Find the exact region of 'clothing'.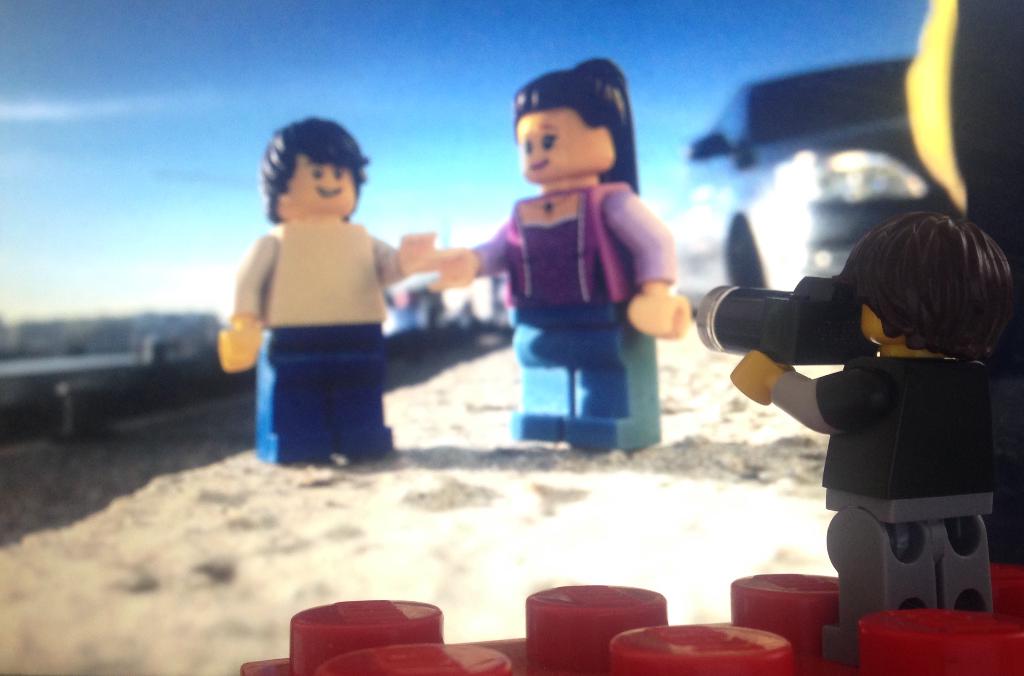
Exact region: bbox=[230, 180, 398, 445].
